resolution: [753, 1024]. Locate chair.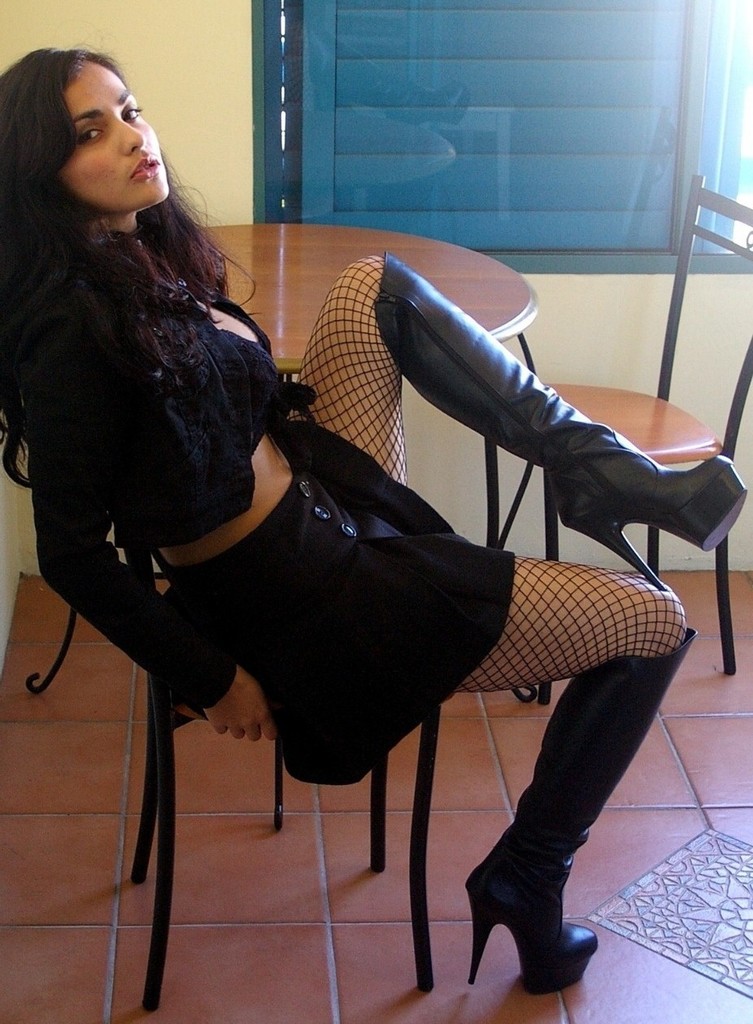
(486,170,752,663).
